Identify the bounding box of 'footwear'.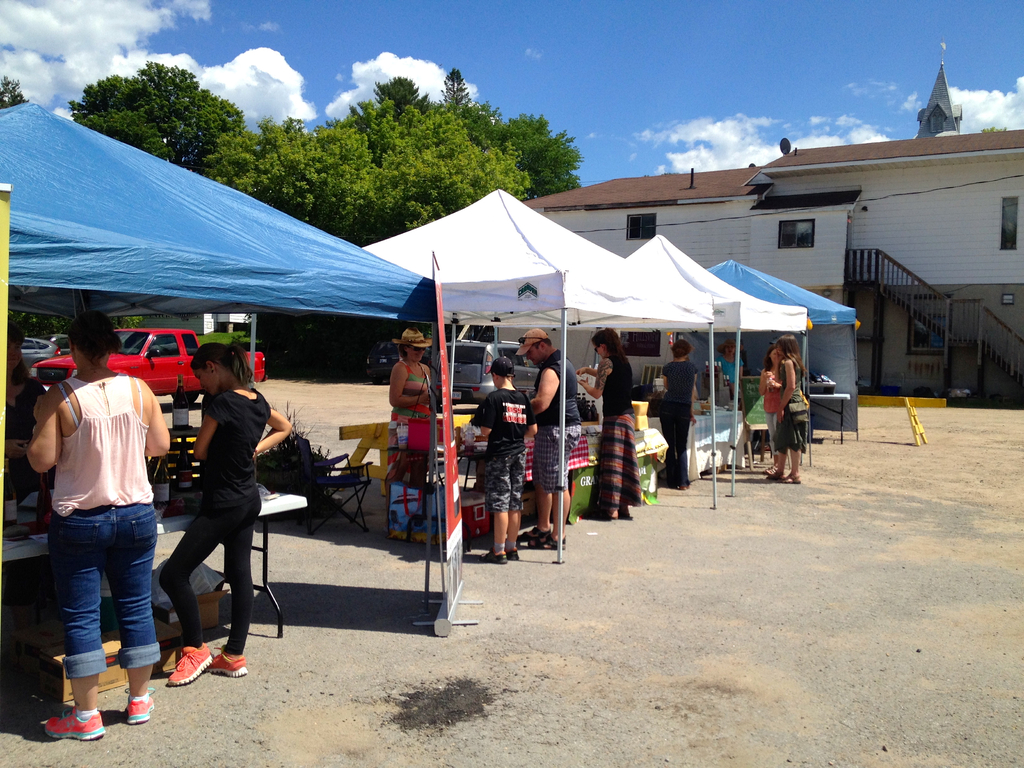
left=47, top=703, right=108, bottom=748.
